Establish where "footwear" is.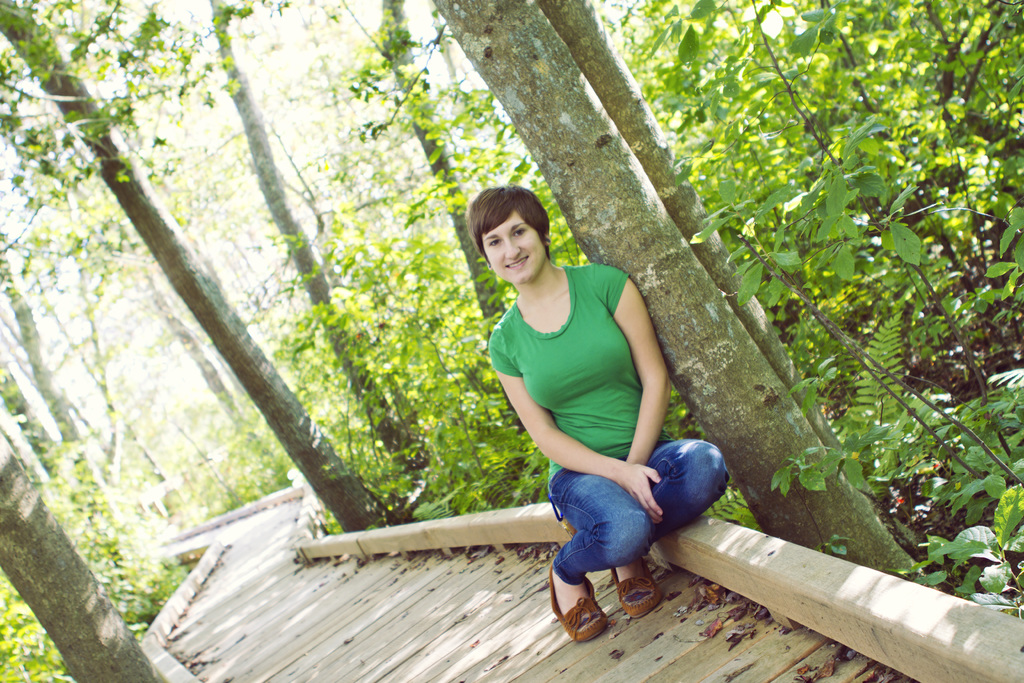
Established at <box>554,574,621,653</box>.
